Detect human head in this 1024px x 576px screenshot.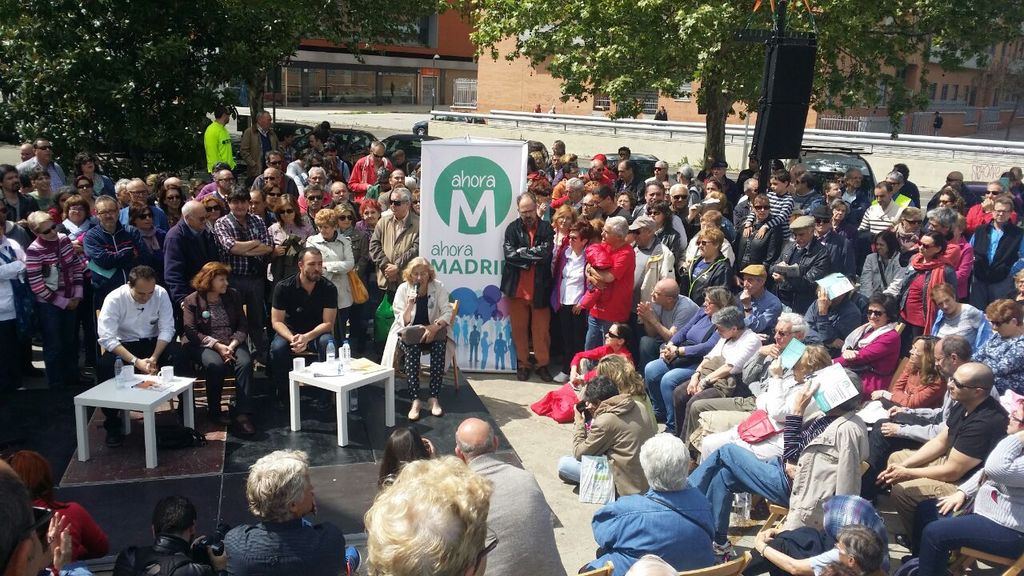
Detection: box(908, 331, 944, 371).
